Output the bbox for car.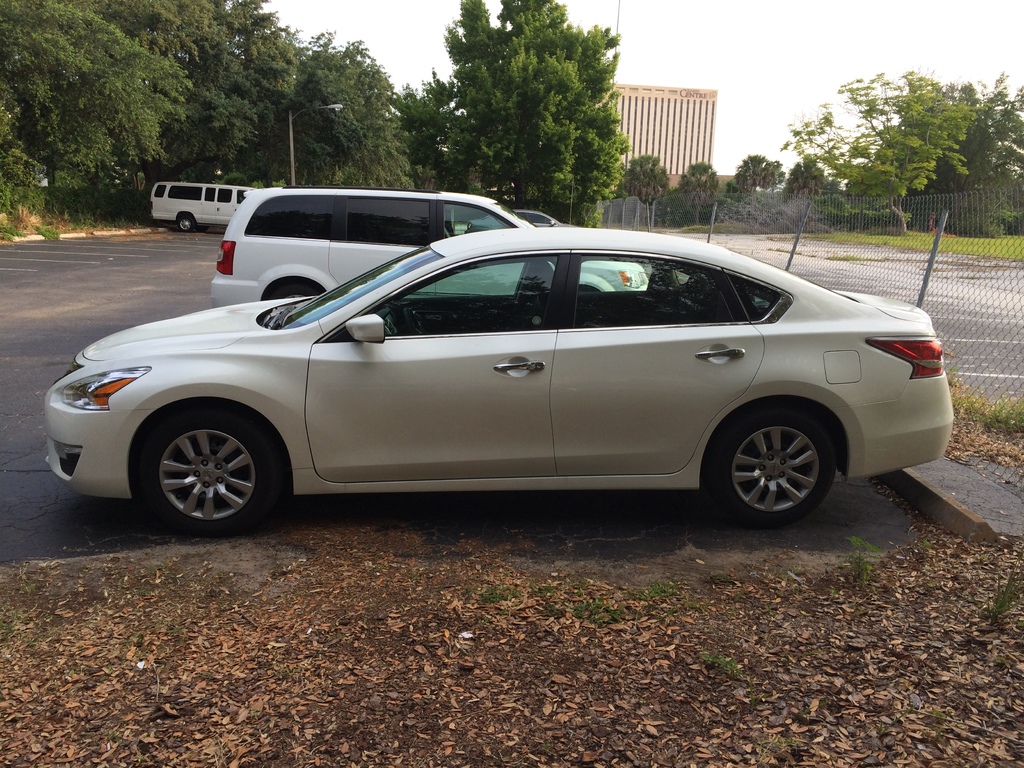
box(44, 202, 956, 540).
